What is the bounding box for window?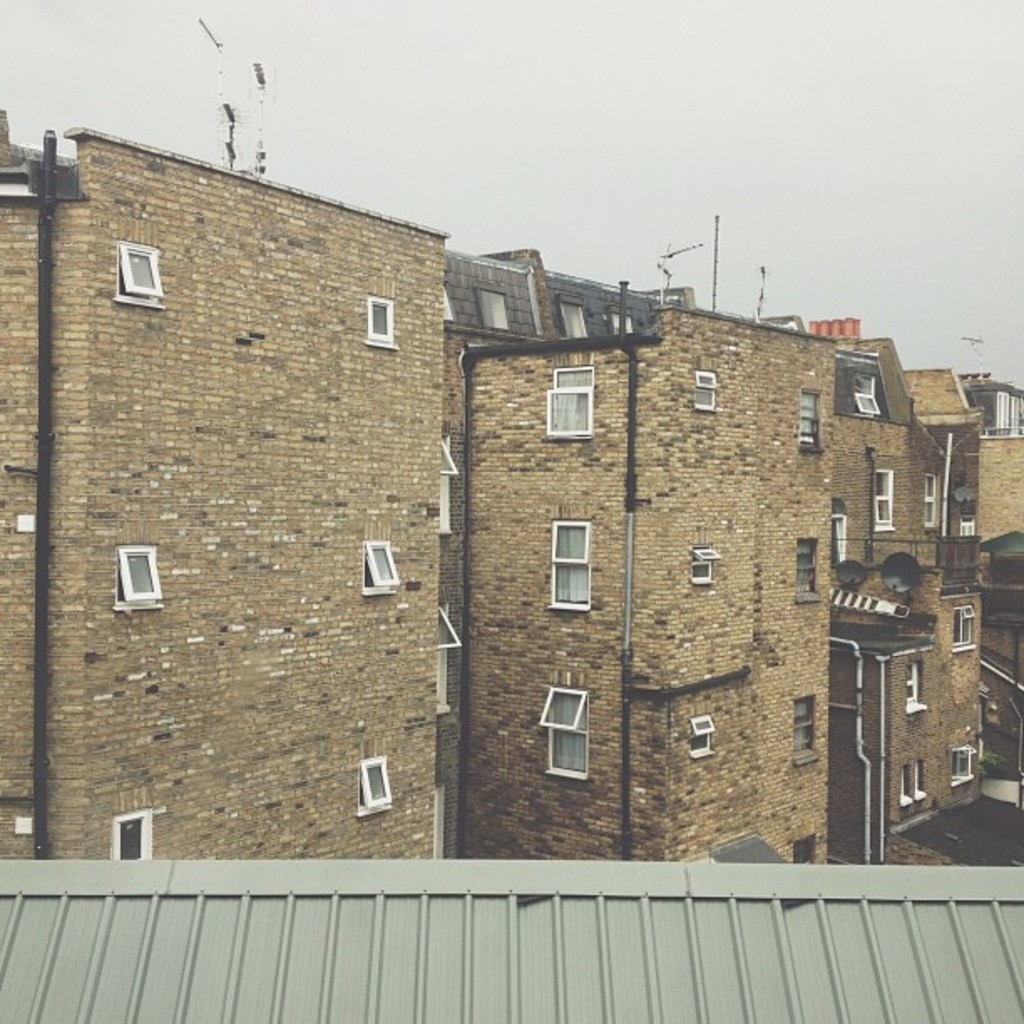
x1=691, y1=366, x2=718, y2=418.
